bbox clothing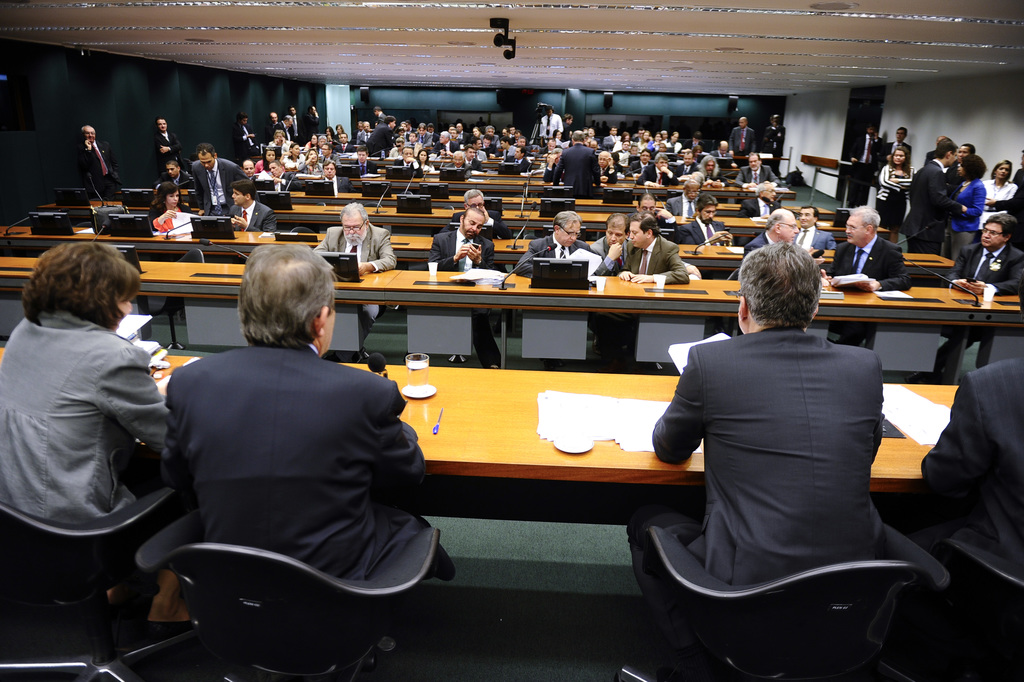
pyautogui.locateOnScreen(651, 309, 944, 608)
